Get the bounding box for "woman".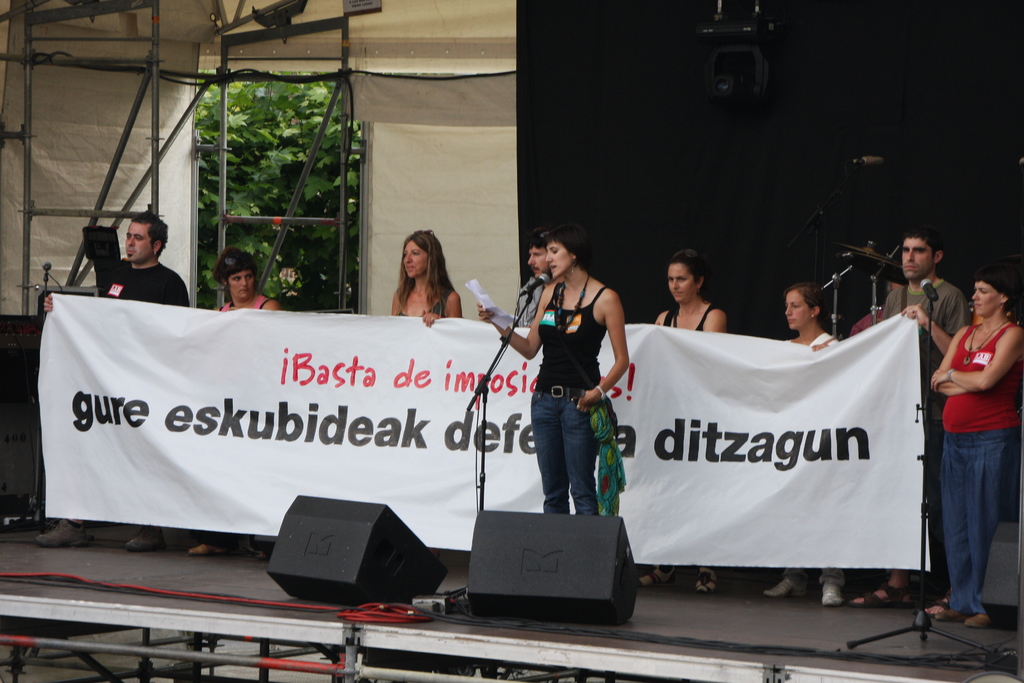
639,251,731,593.
